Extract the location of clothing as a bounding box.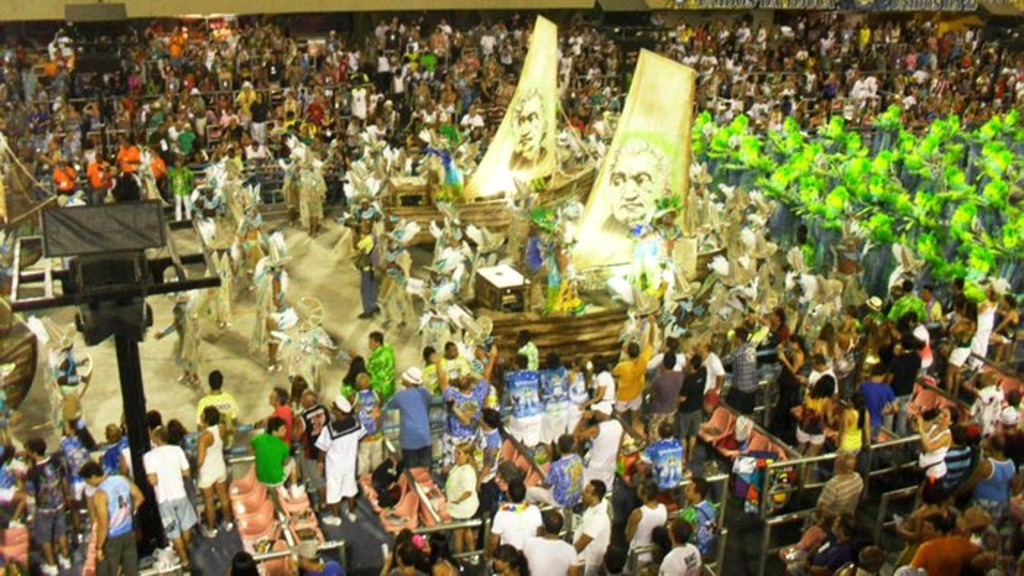
pyautogui.locateOnScreen(85, 164, 111, 200).
